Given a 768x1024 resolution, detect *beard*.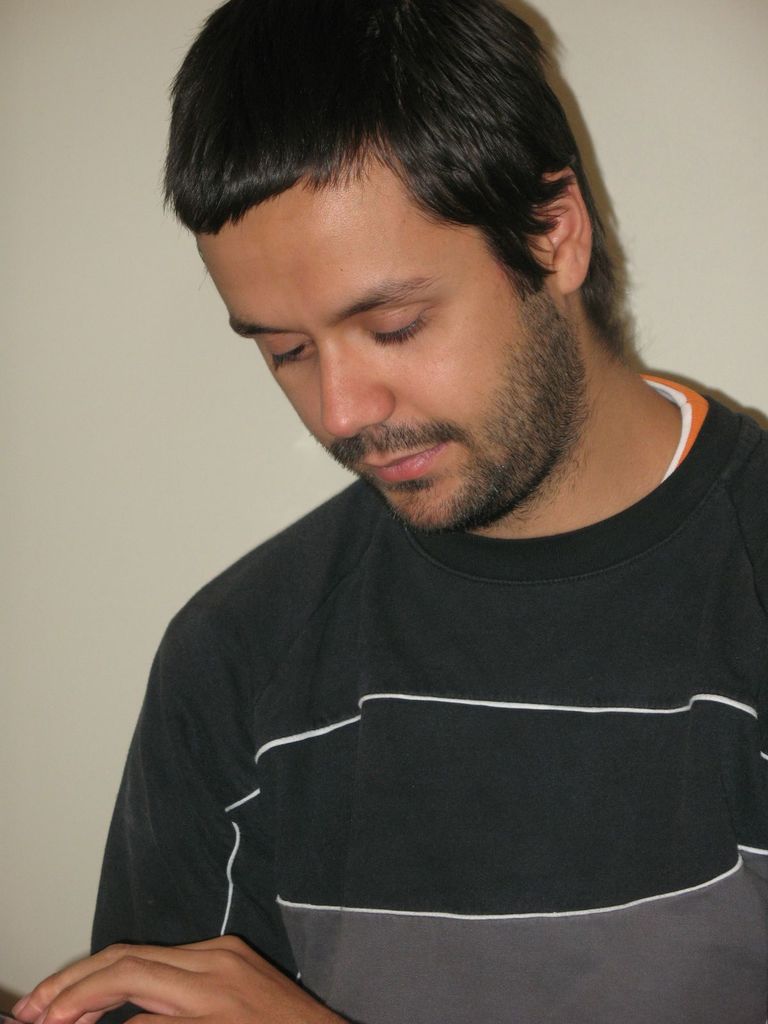
<region>369, 287, 586, 537</region>.
